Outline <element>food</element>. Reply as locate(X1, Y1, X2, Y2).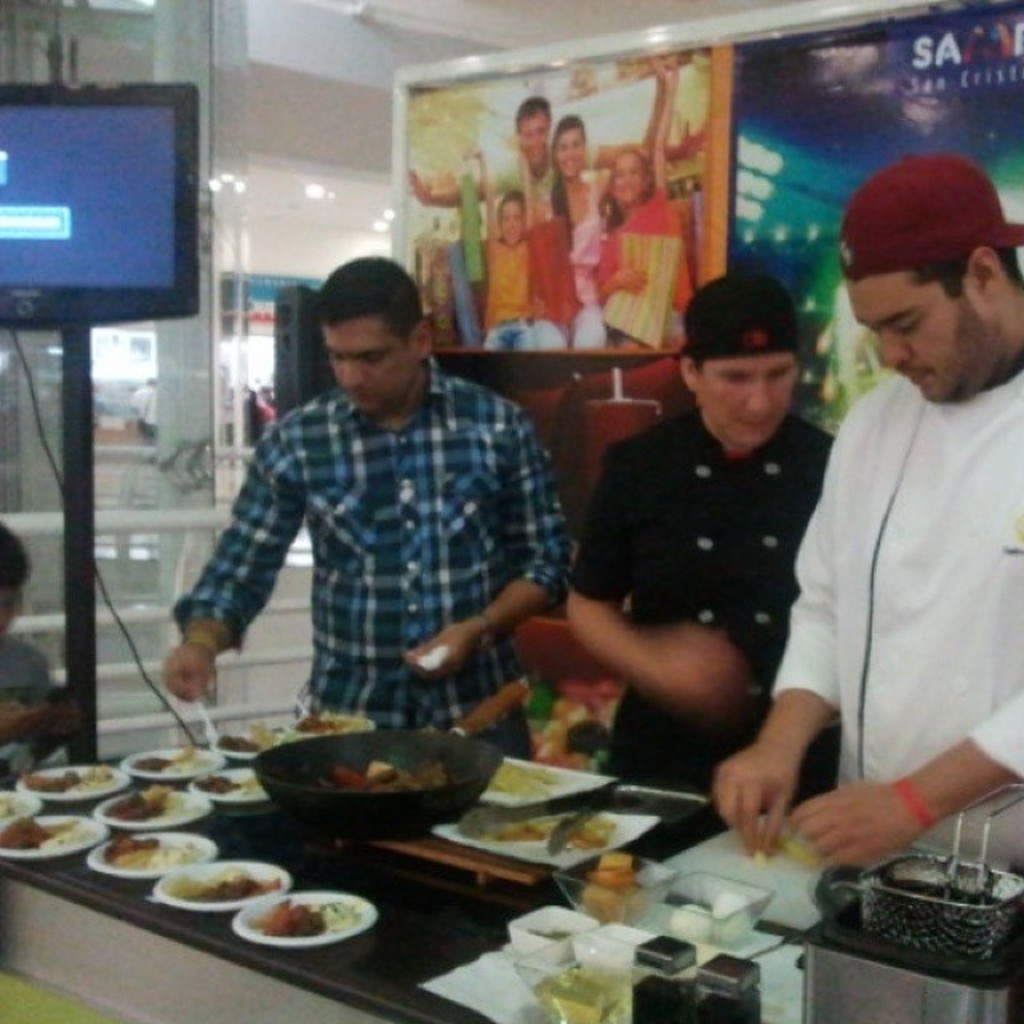
locate(315, 760, 443, 797).
